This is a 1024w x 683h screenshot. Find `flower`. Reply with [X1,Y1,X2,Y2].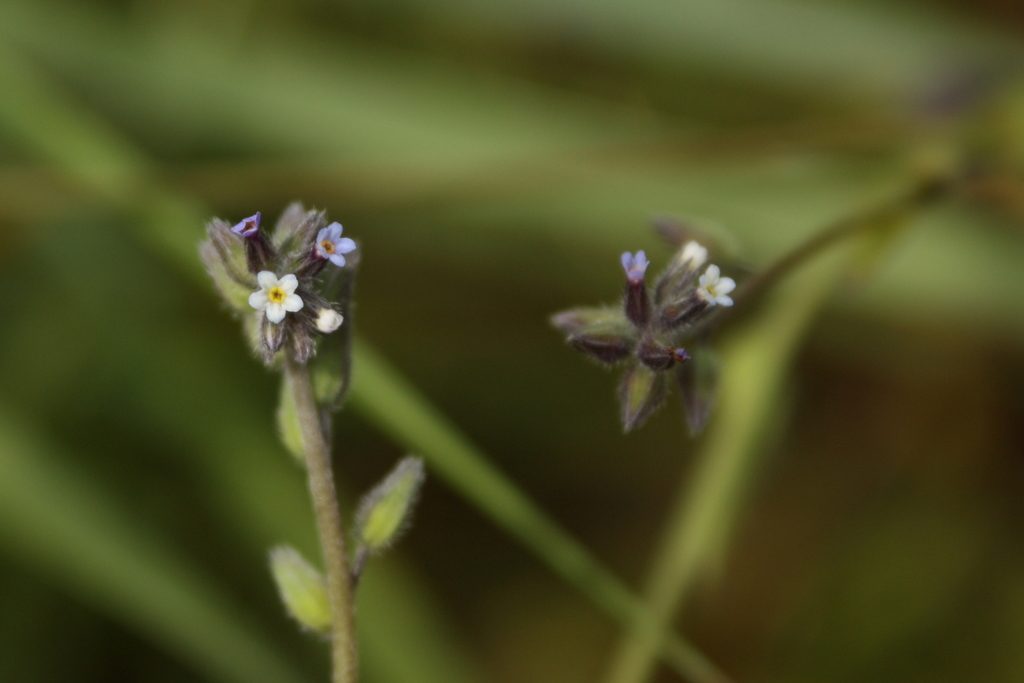
[698,268,737,308].
